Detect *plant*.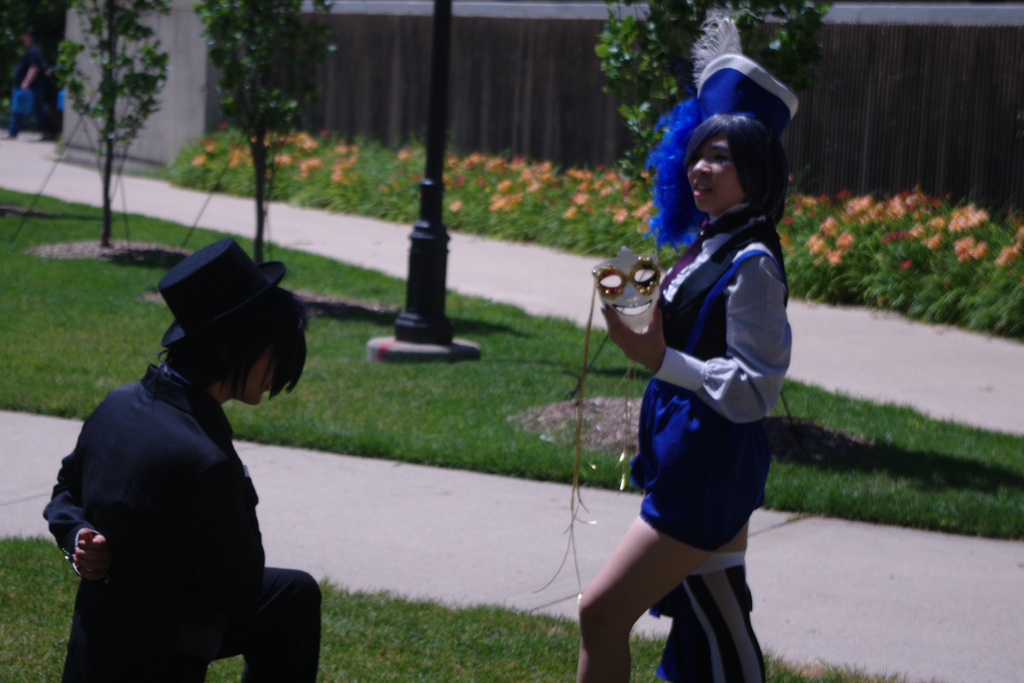
Detected at [0, 532, 924, 682].
